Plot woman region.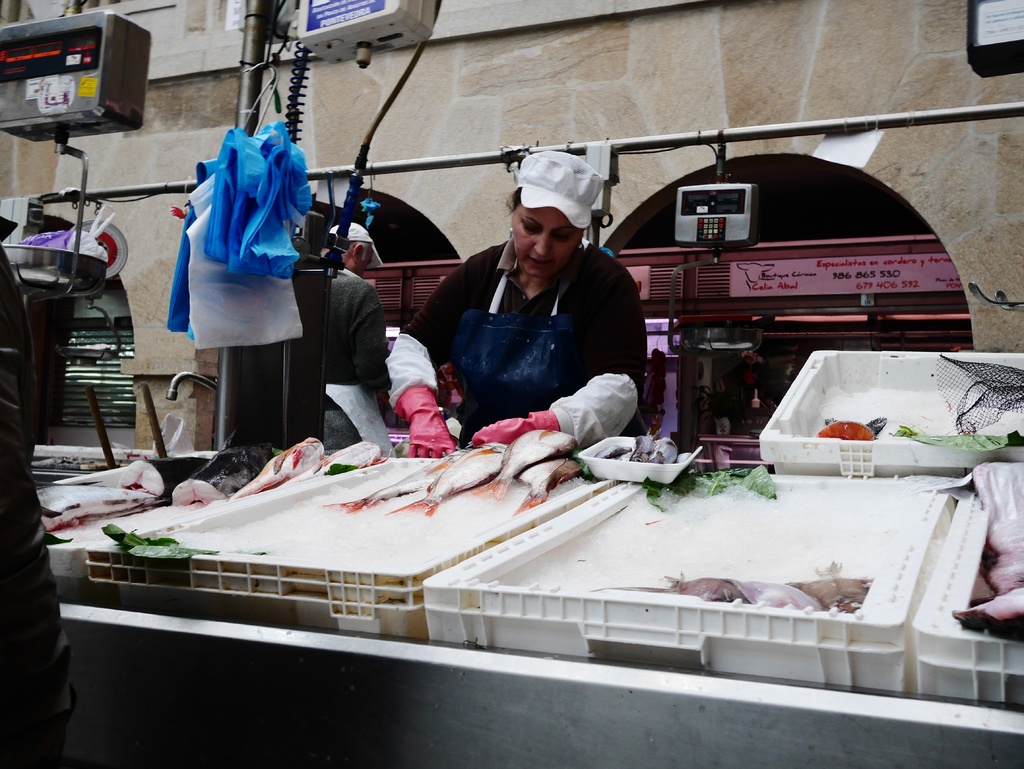
Plotted at rect(383, 155, 663, 465).
